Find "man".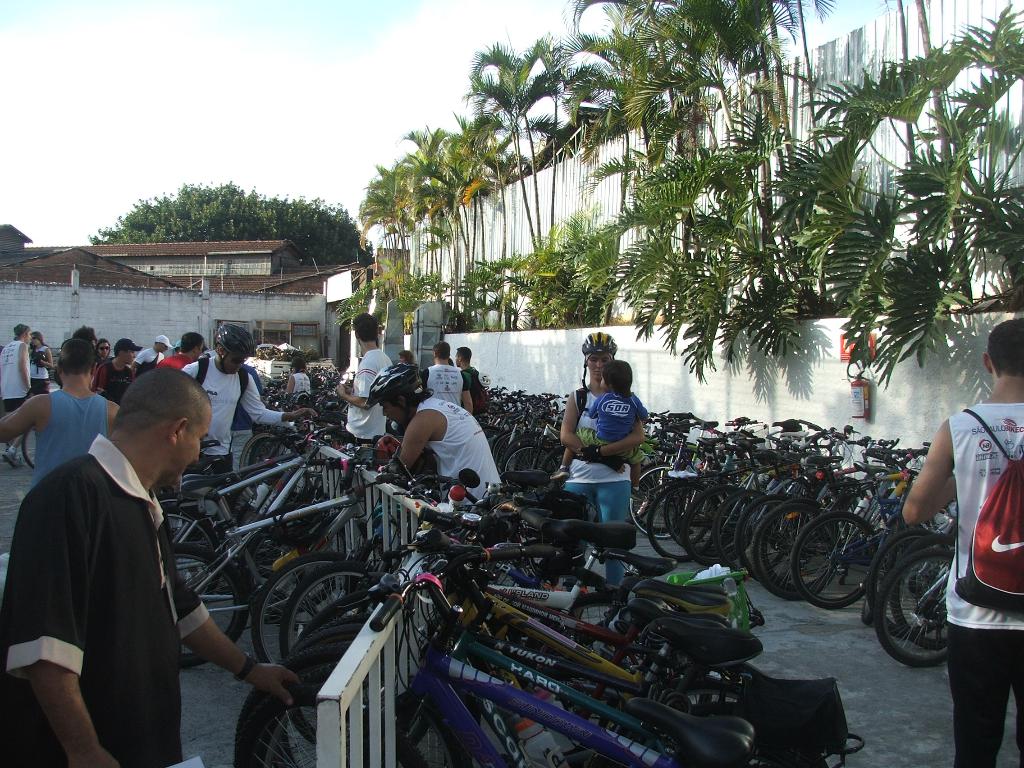
rect(553, 337, 644, 585).
